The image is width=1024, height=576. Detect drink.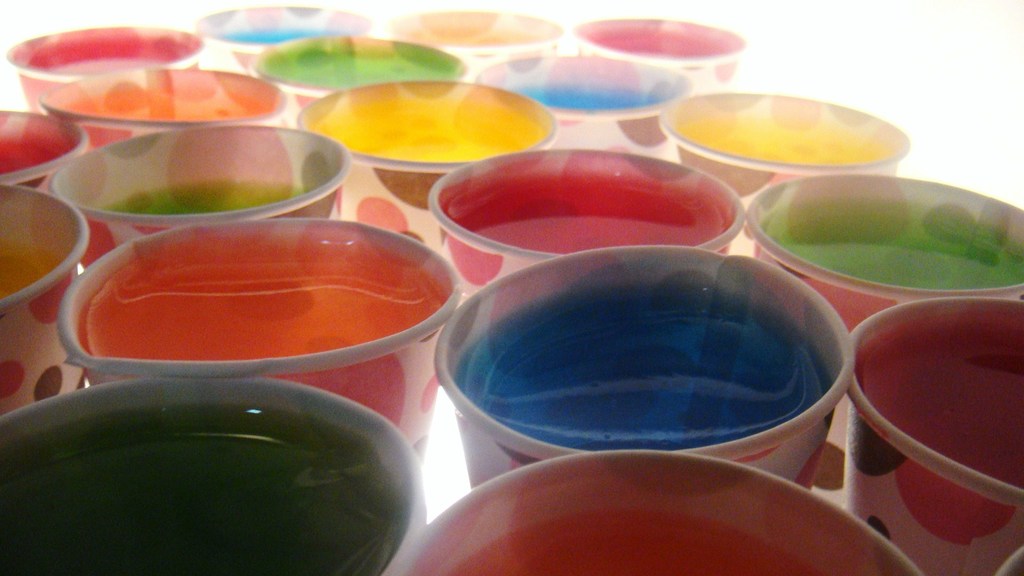
Detection: x1=0, y1=242, x2=58, y2=298.
